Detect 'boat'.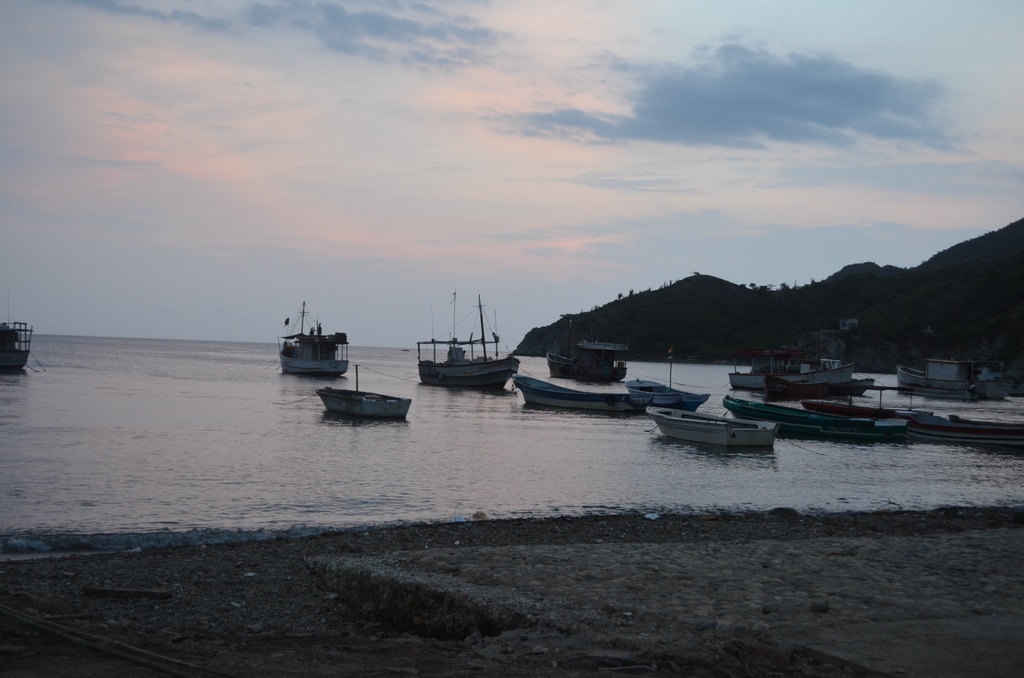
Detected at left=276, top=303, right=351, bottom=376.
